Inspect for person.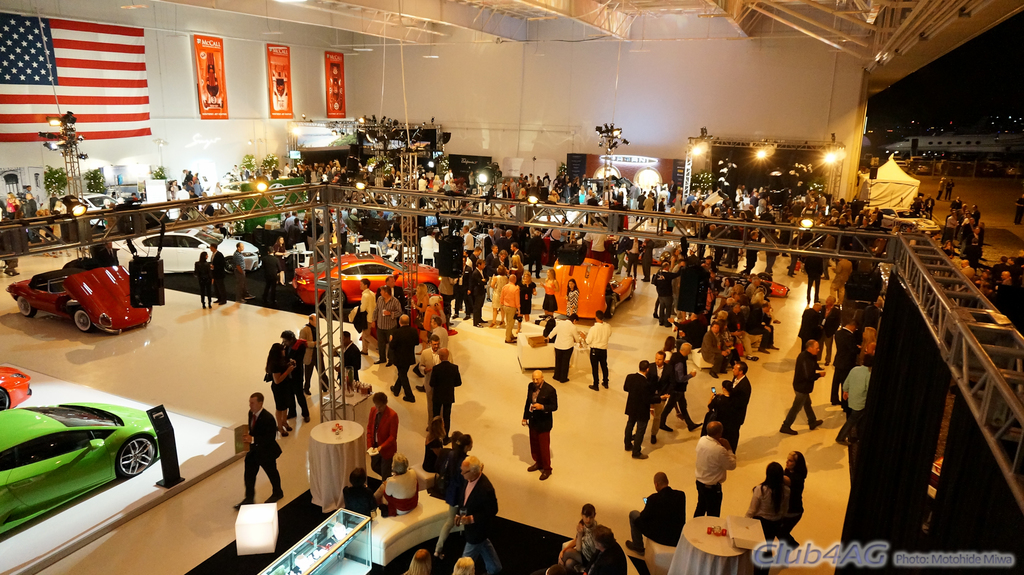
Inspection: <box>420,223,577,333</box>.
